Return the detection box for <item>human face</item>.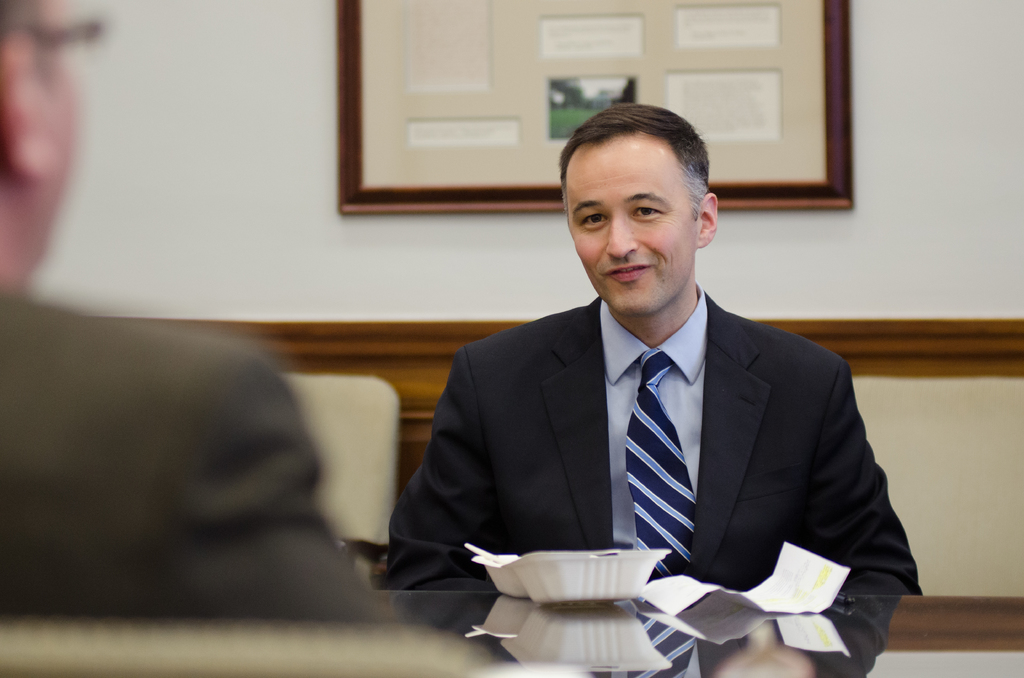
[left=0, top=0, right=79, bottom=287].
